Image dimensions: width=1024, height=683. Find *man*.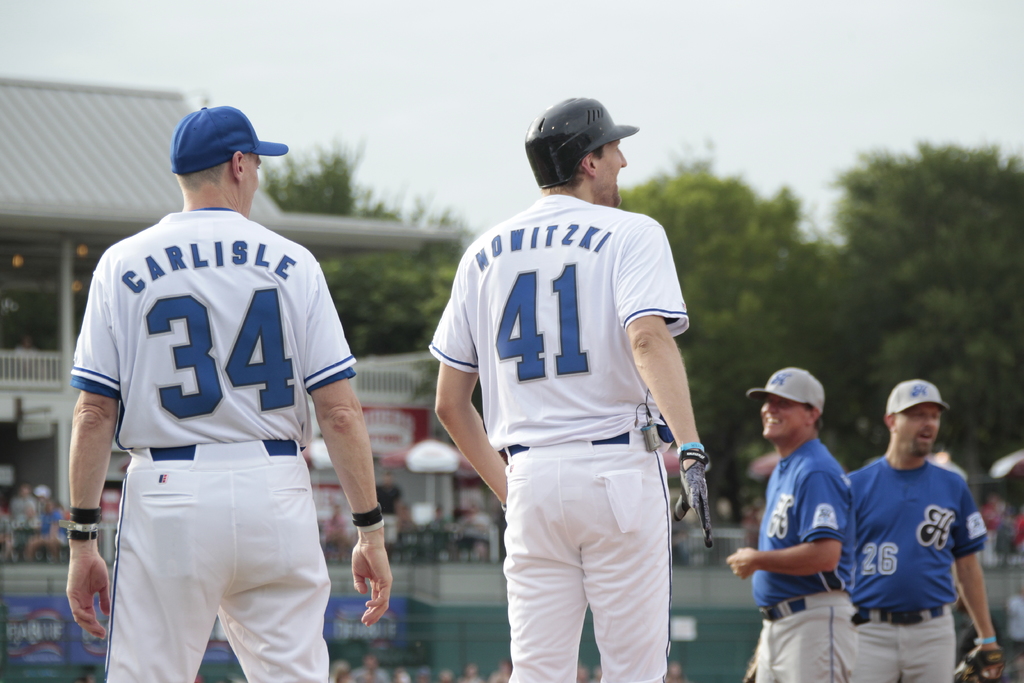
[66,108,394,682].
